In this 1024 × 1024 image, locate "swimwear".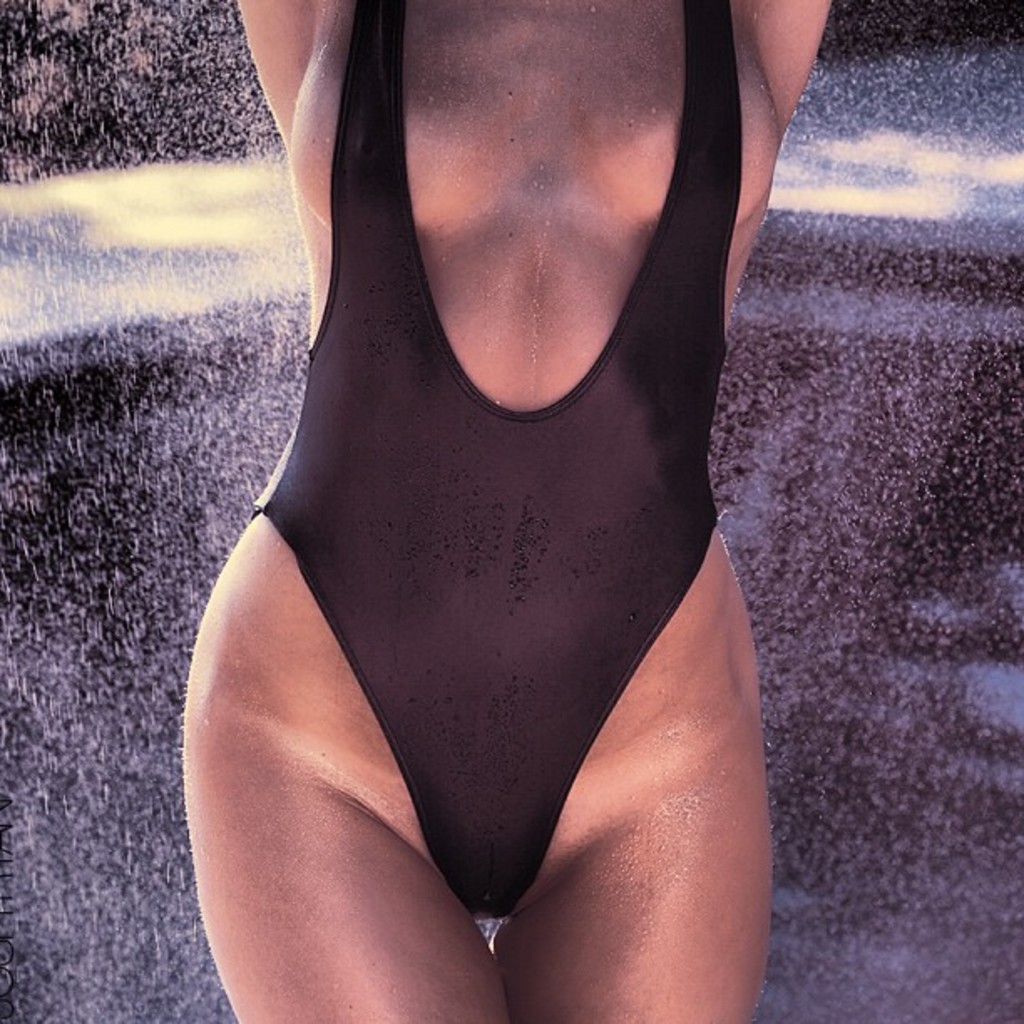
Bounding box: (left=233, top=0, right=743, bottom=924).
